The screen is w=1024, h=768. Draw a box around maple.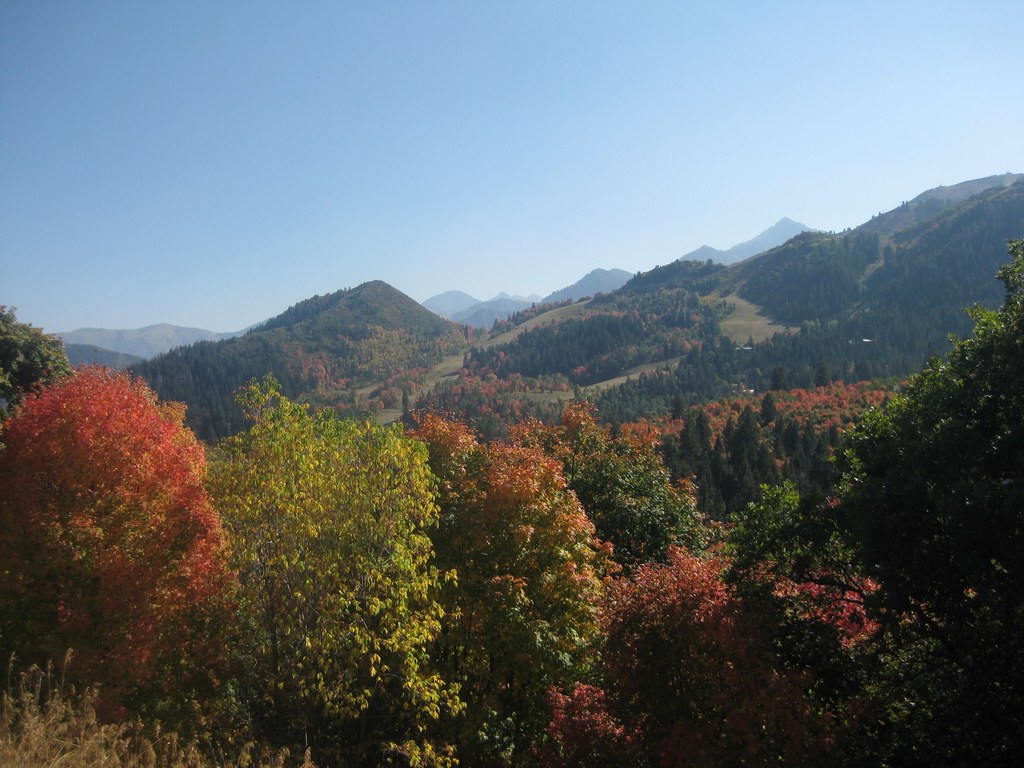
648 396 723 527.
